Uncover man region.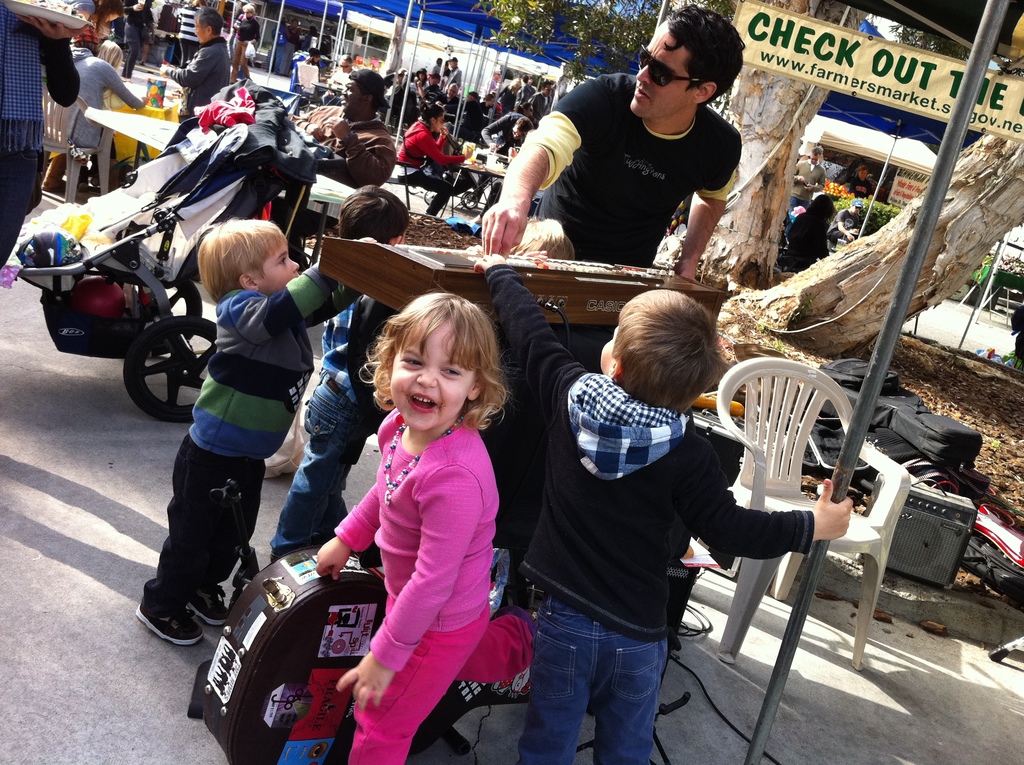
Uncovered: [292, 70, 397, 182].
